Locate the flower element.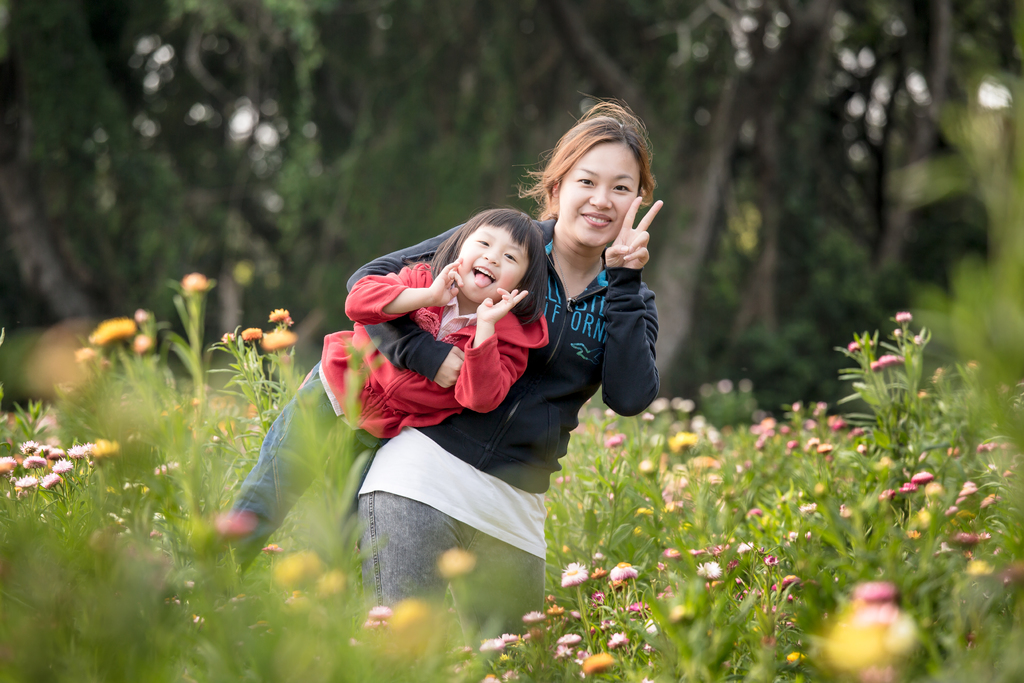
Element bbox: [604, 632, 632, 643].
